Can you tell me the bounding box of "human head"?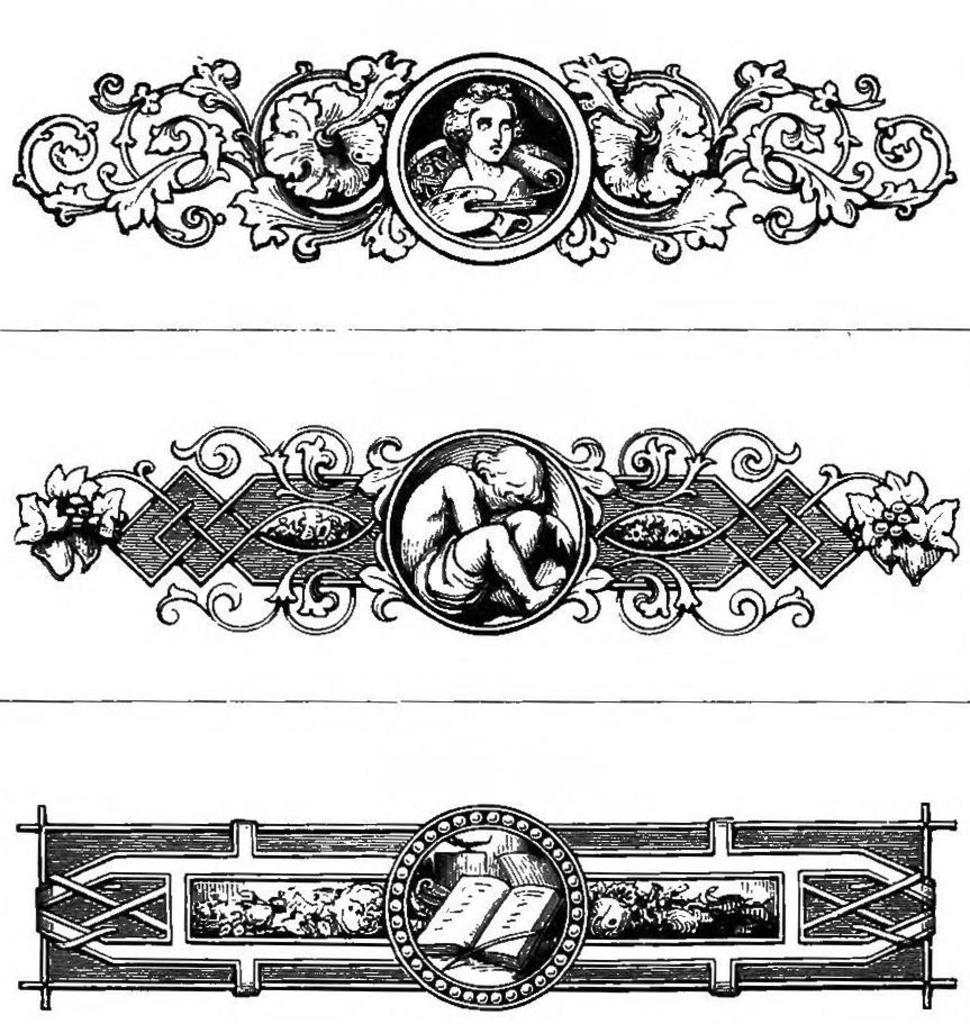
BBox(439, 82, 525, 164).
